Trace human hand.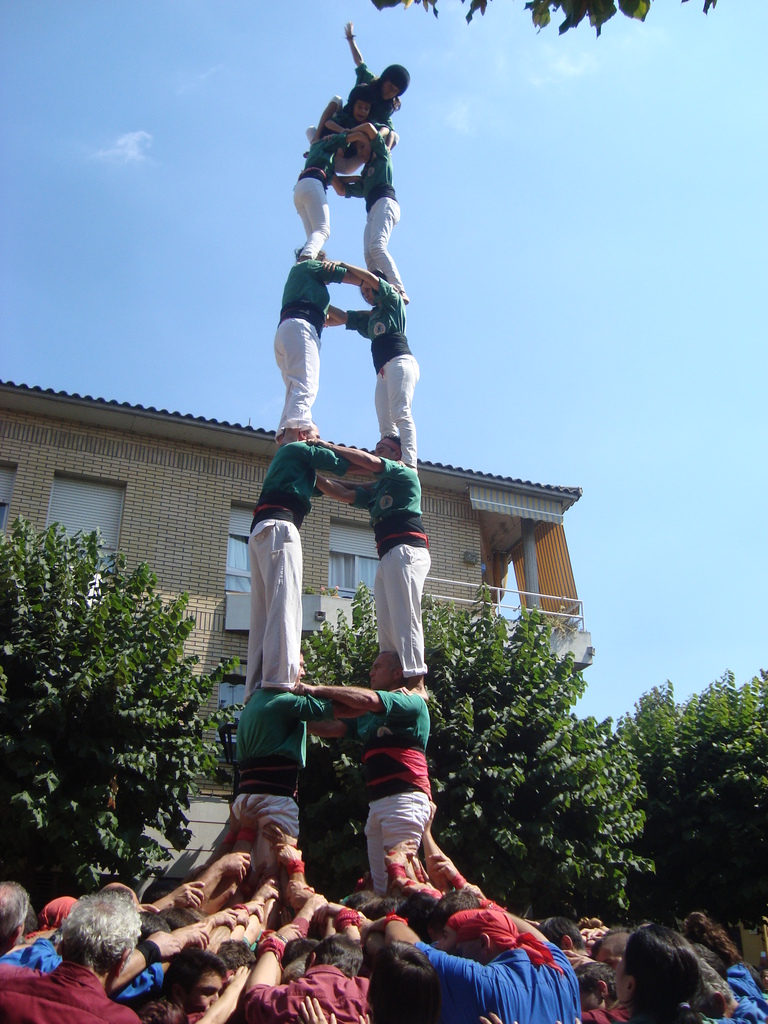
Traced to pyautogui.locateOnScreen(262, 825, 299, 849).
